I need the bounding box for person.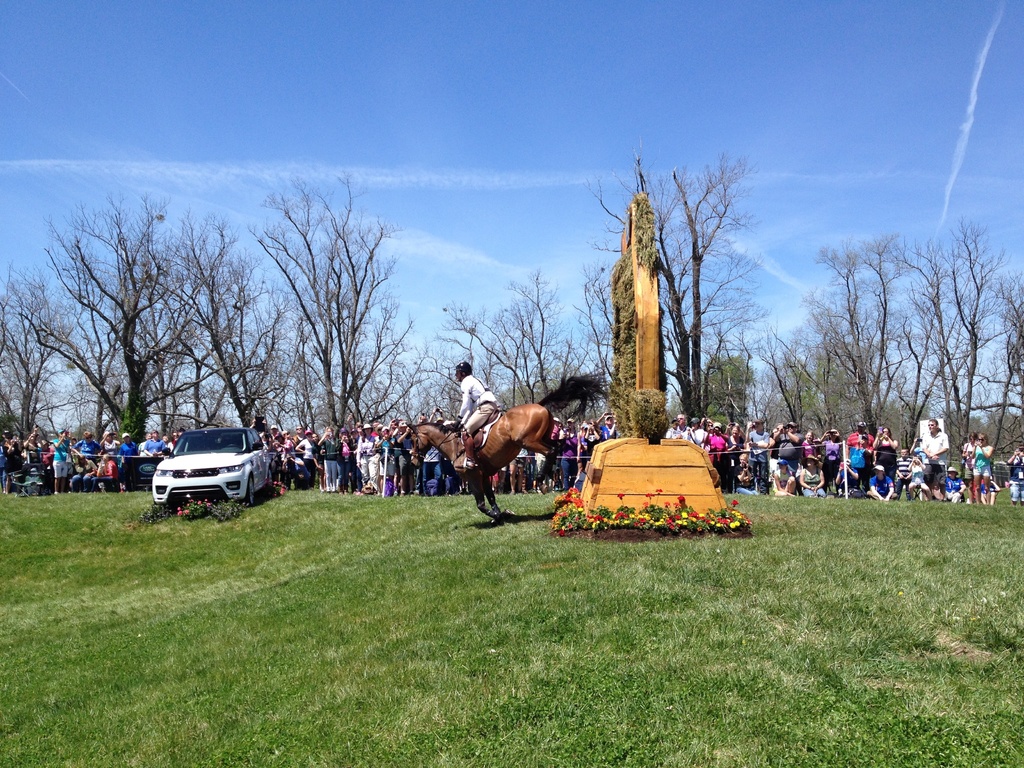
Here it is: (x1=799, y1=456, x2=829, y2=498).
